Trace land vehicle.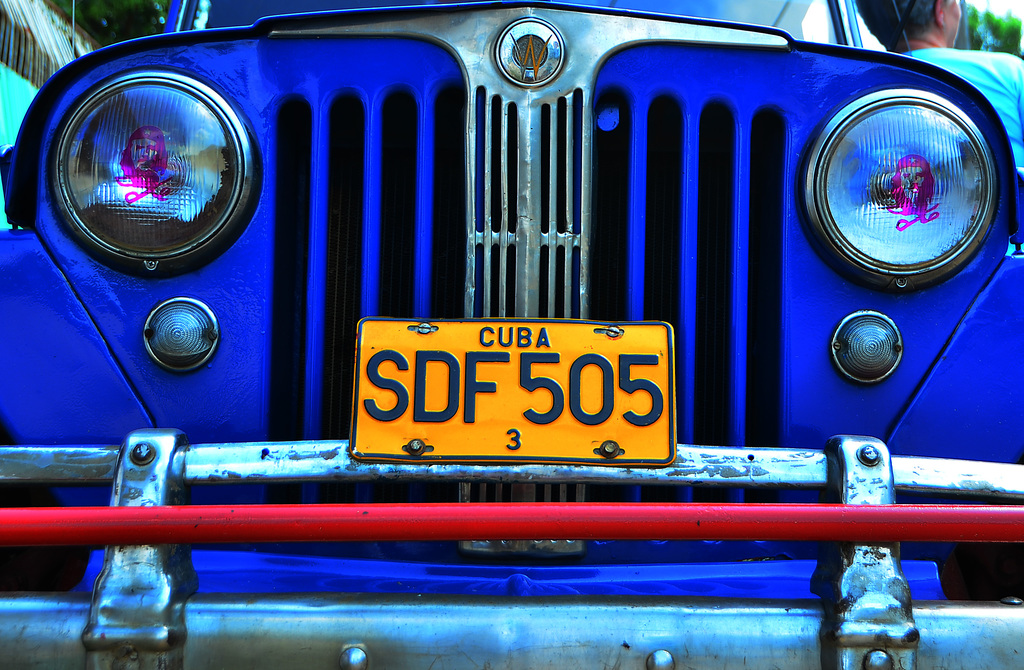
Traced to pyautogui.locateOnScreen(0, 0, 998, 599).
